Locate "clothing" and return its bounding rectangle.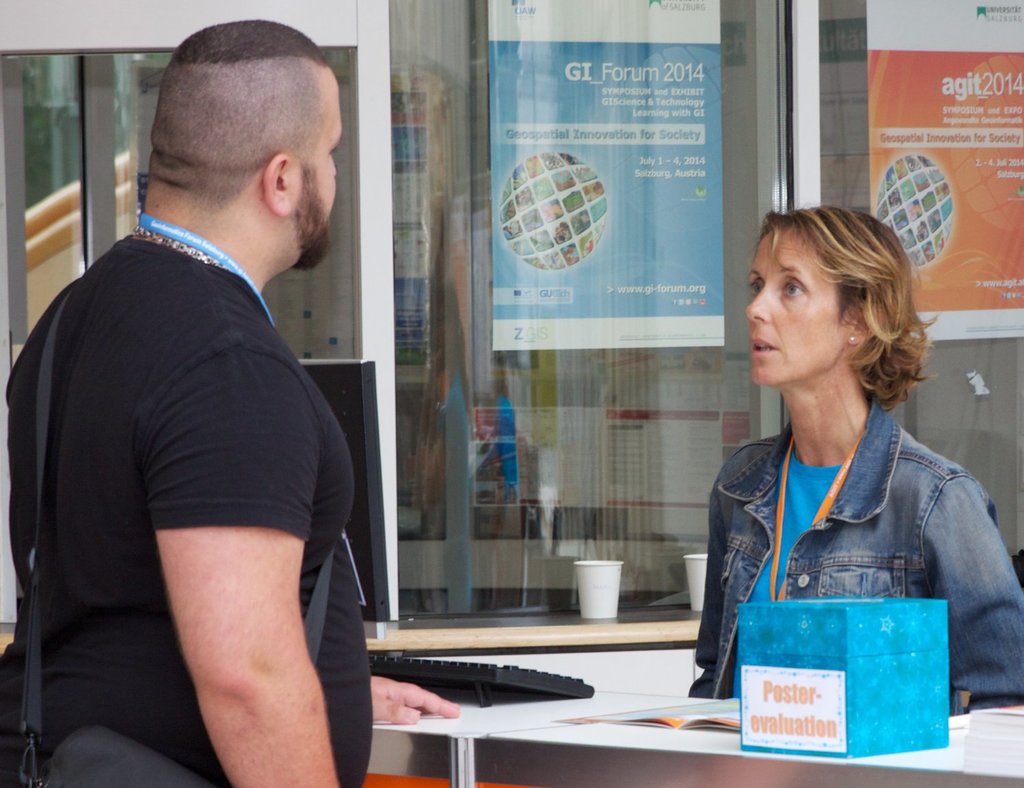
detection(3, 237, 378, 787).
